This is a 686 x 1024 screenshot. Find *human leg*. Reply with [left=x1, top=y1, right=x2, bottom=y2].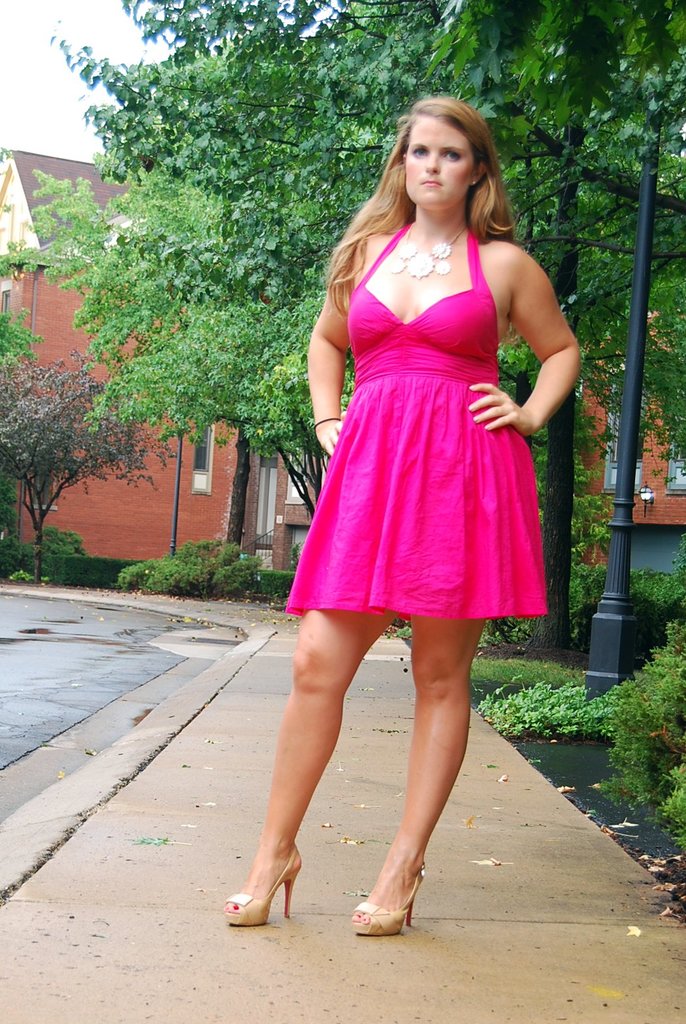
[left=223, top=436, right=399, bottom=929].
